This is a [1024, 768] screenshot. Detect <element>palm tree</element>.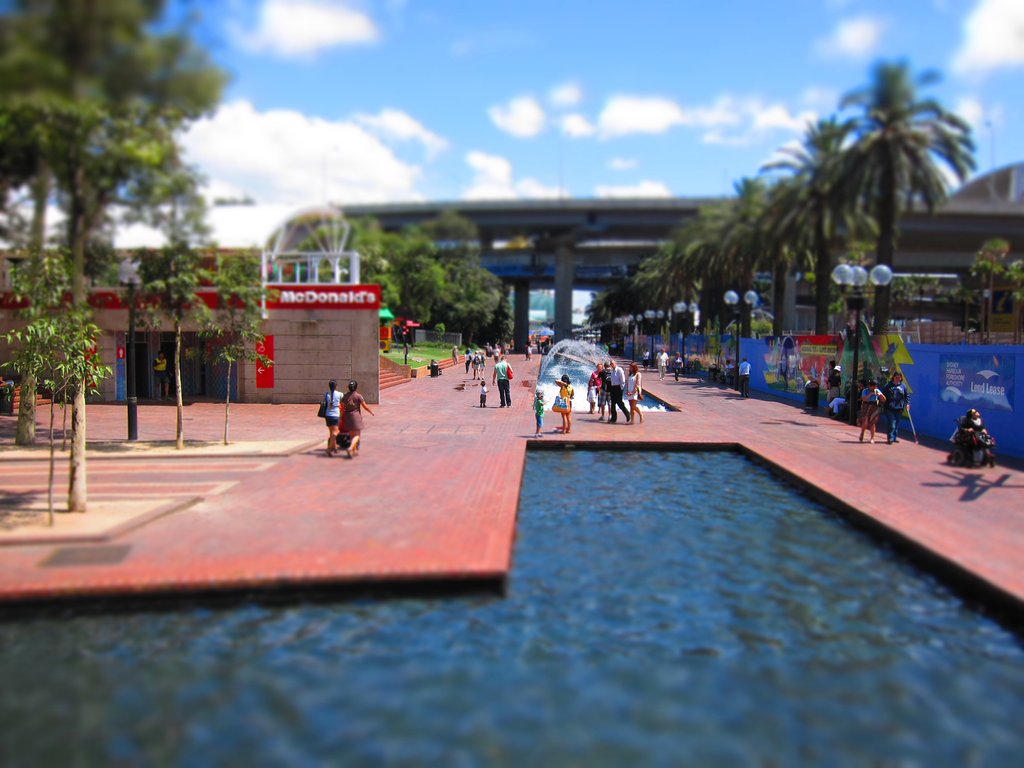
643, 243, 735, 358.
